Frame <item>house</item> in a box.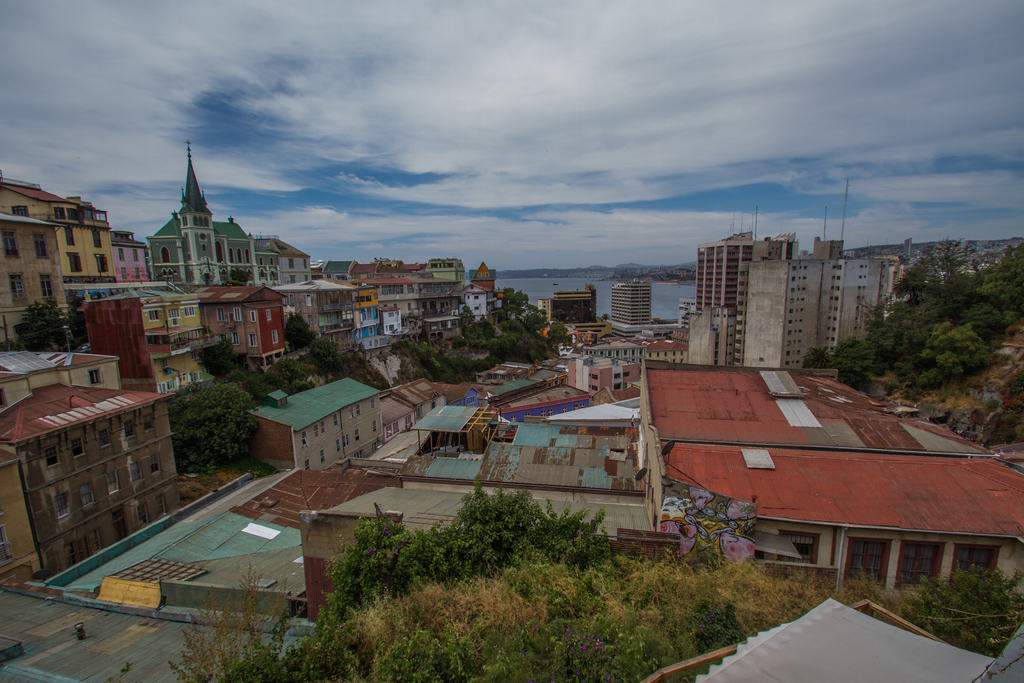
[left=80, top=287, right=199, bottom=395].
